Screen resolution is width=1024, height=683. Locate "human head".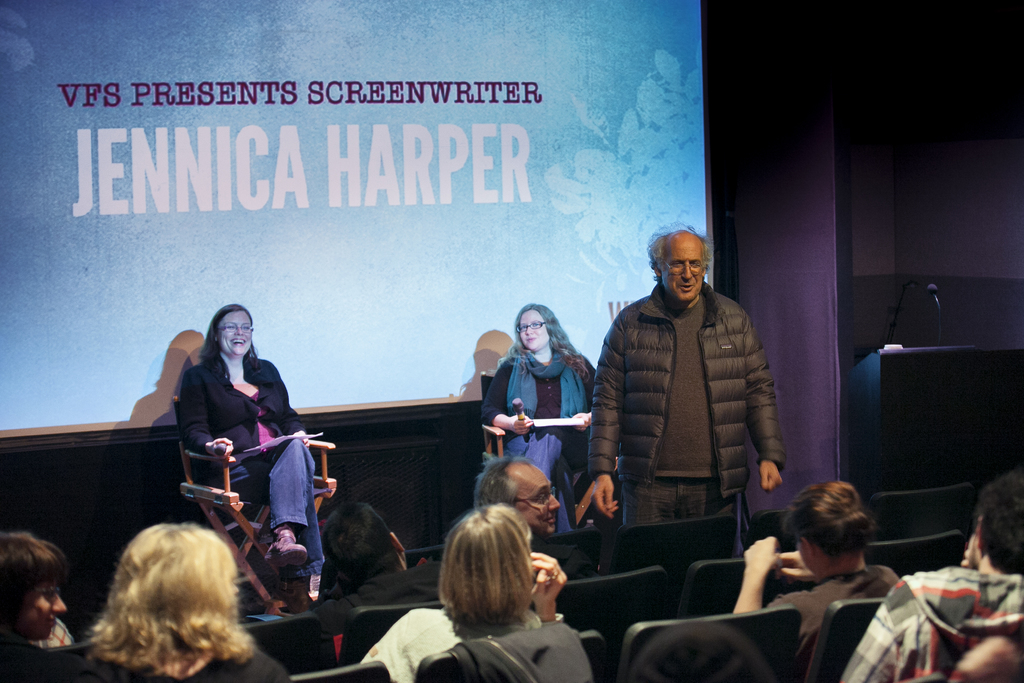
bbox=(966, 470, 1023, 577).
